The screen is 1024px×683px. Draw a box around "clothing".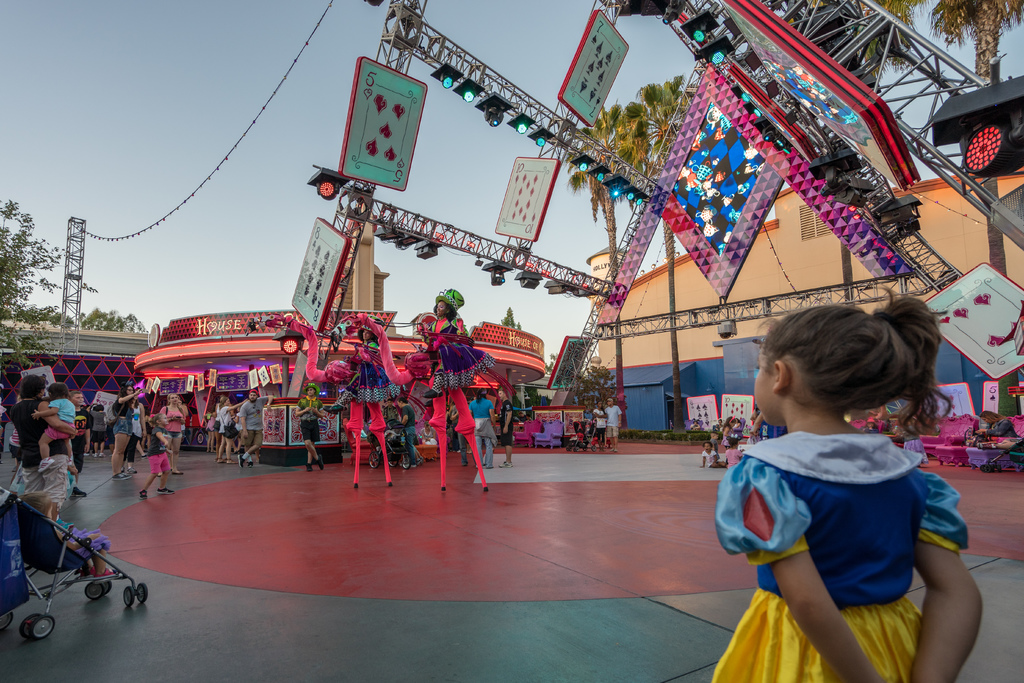
crop(592, 408, 607, 442).
